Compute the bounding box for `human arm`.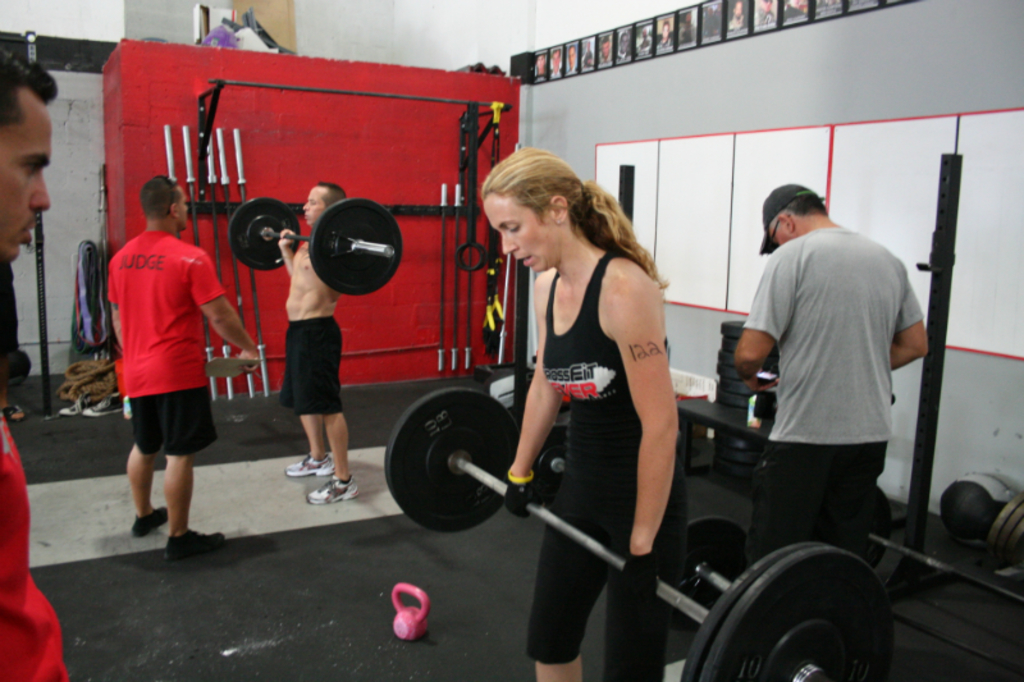
select_region(319, 274, 338, 303).
